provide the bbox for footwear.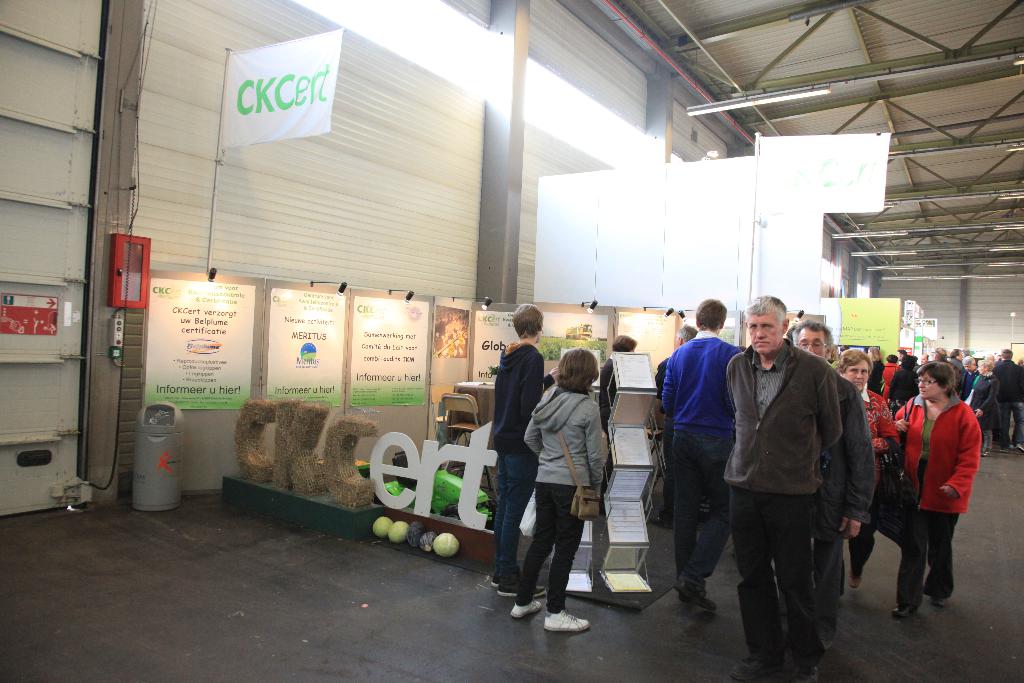
489 573 526 585.
